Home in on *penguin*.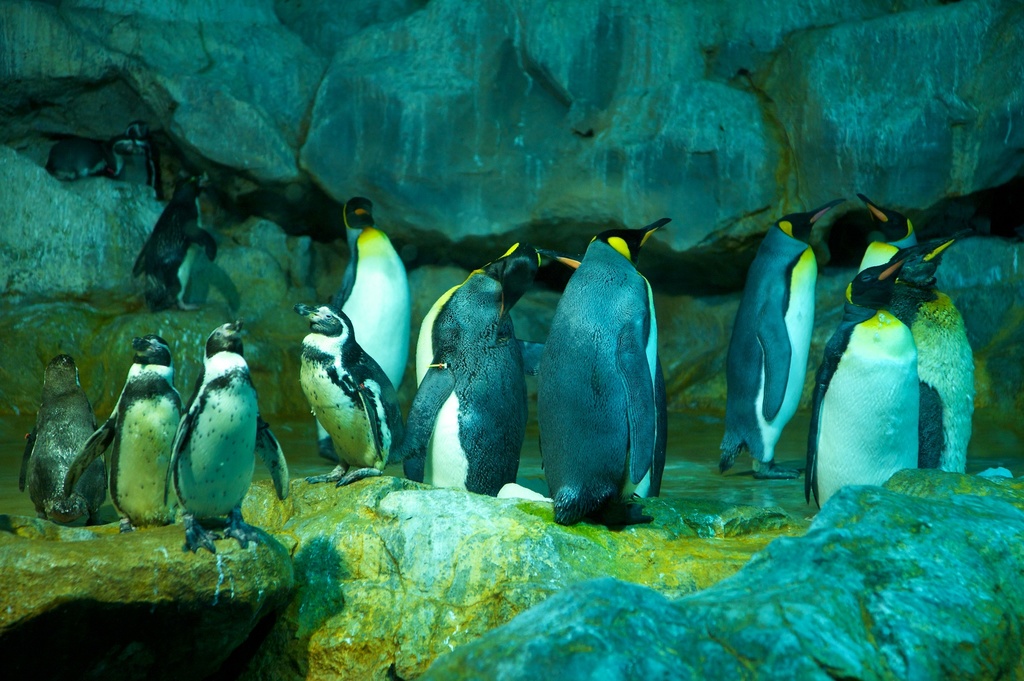
Homed in at bbox=(535, 212, 670, 528).
